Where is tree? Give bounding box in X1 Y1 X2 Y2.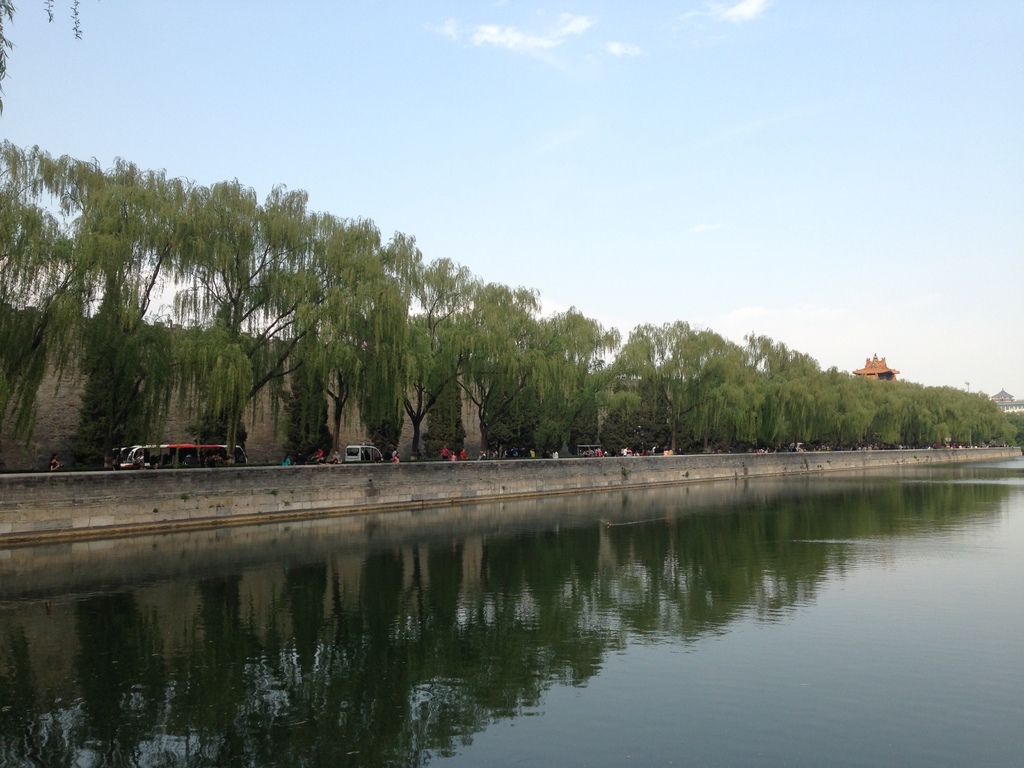
844 373 886 444.
